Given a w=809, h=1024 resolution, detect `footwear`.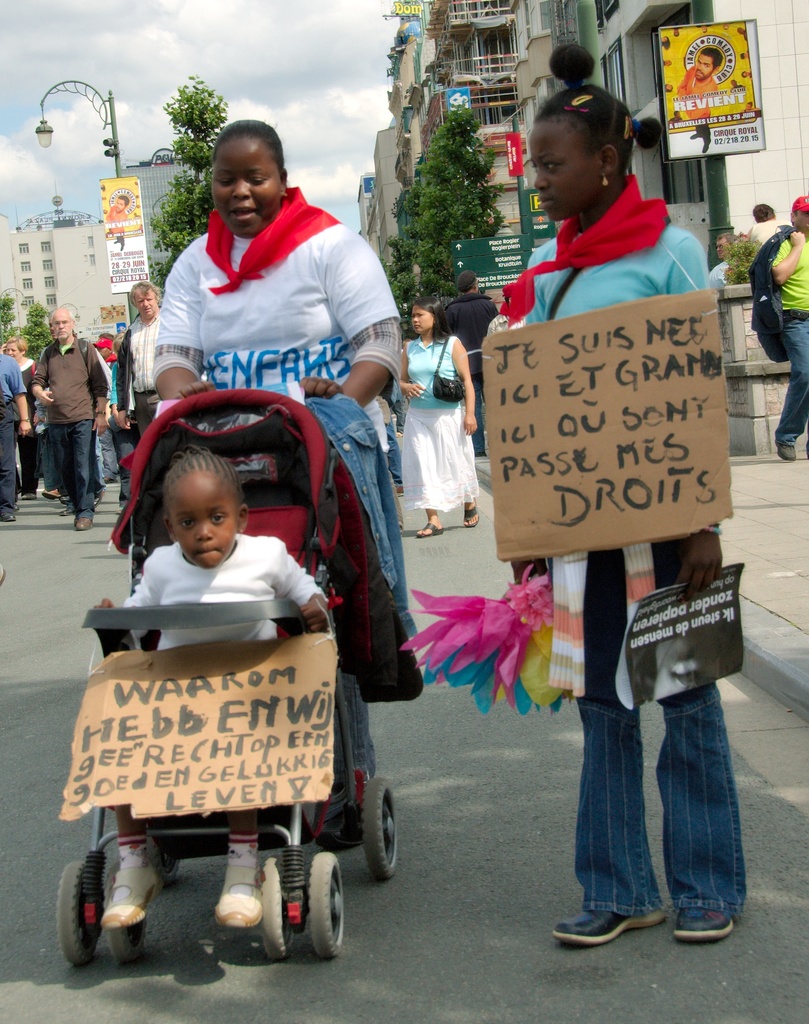
bbox=[461, 506, 477, 525].
